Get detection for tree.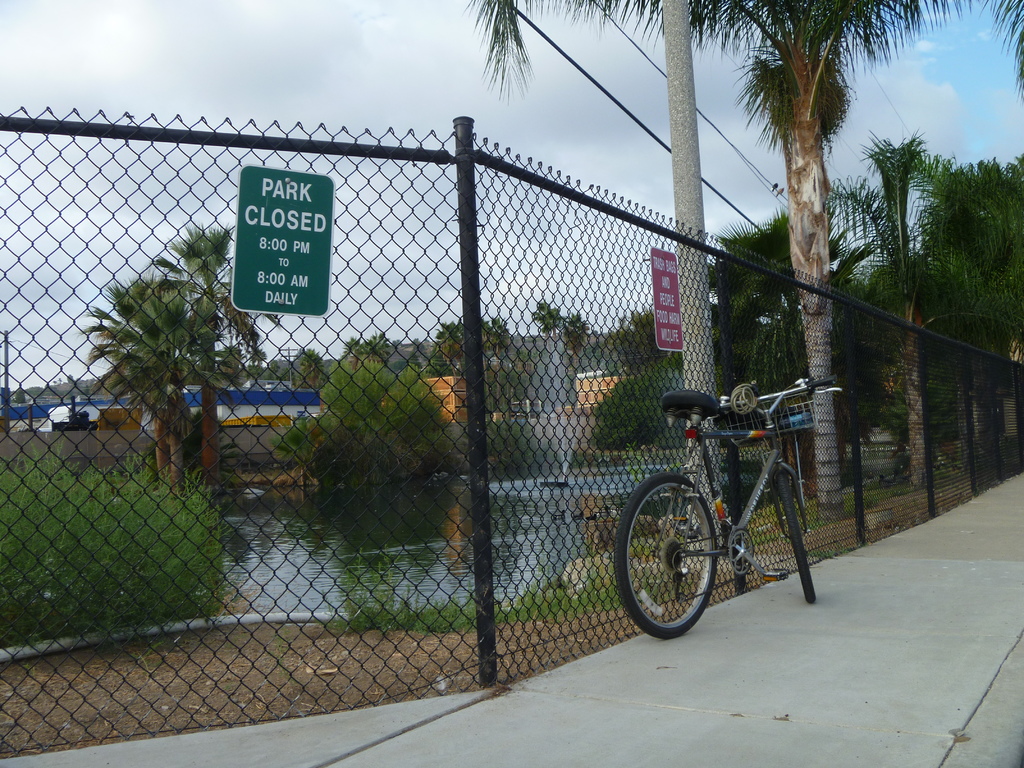
Detection: (517, 305, 579, 458).
